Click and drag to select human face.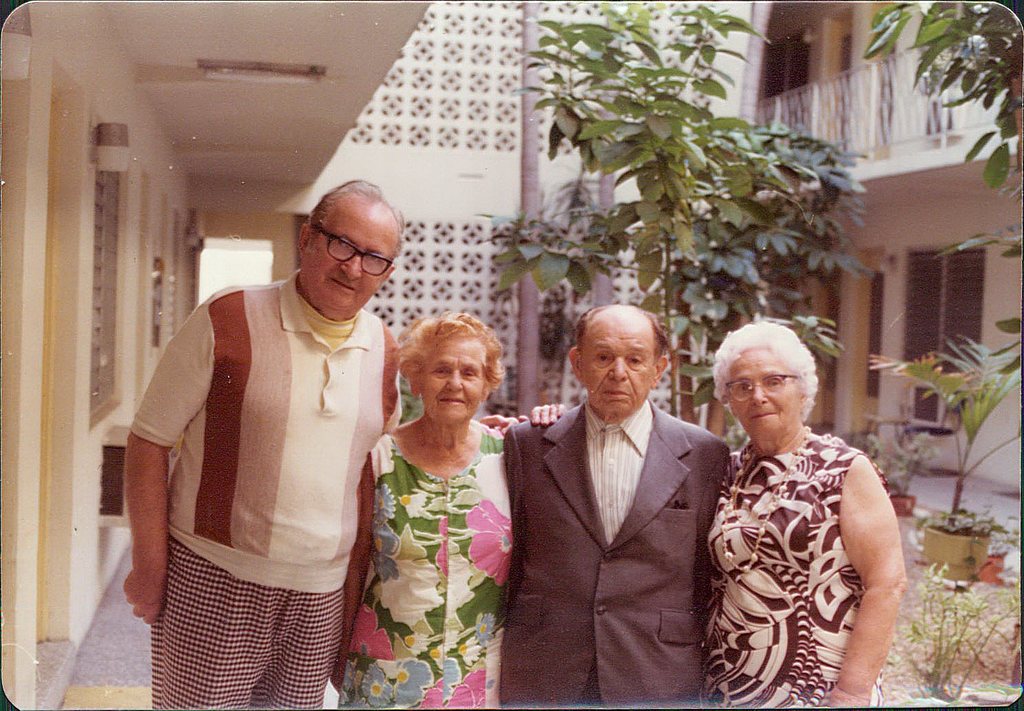
Selection: <box>734,341,797,429</box>.
